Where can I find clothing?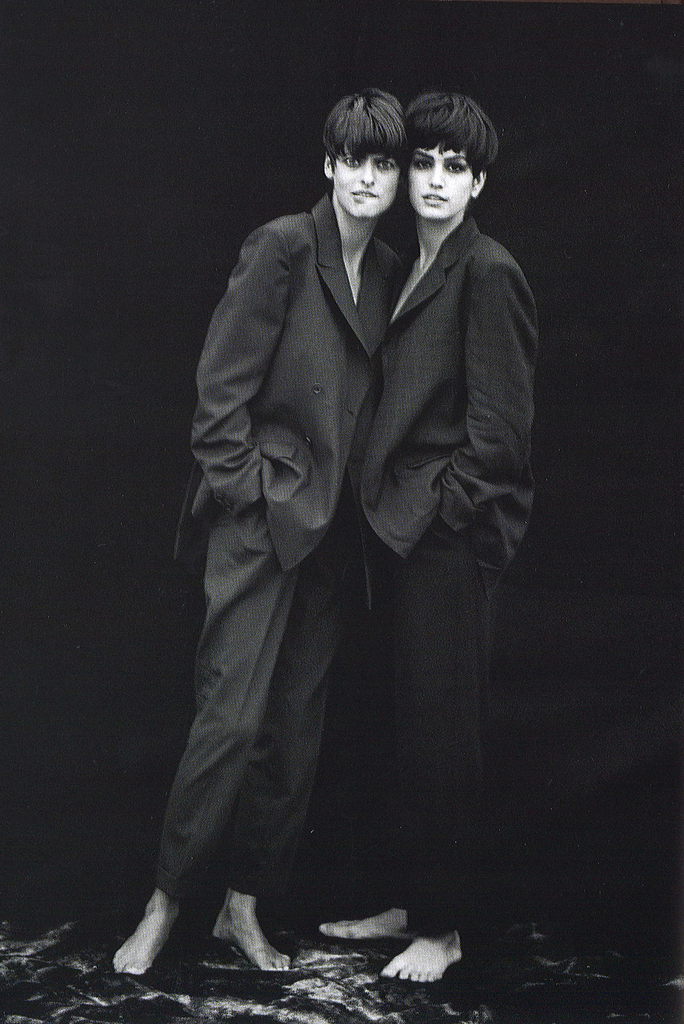
You can find it at [349,213,536,603].
